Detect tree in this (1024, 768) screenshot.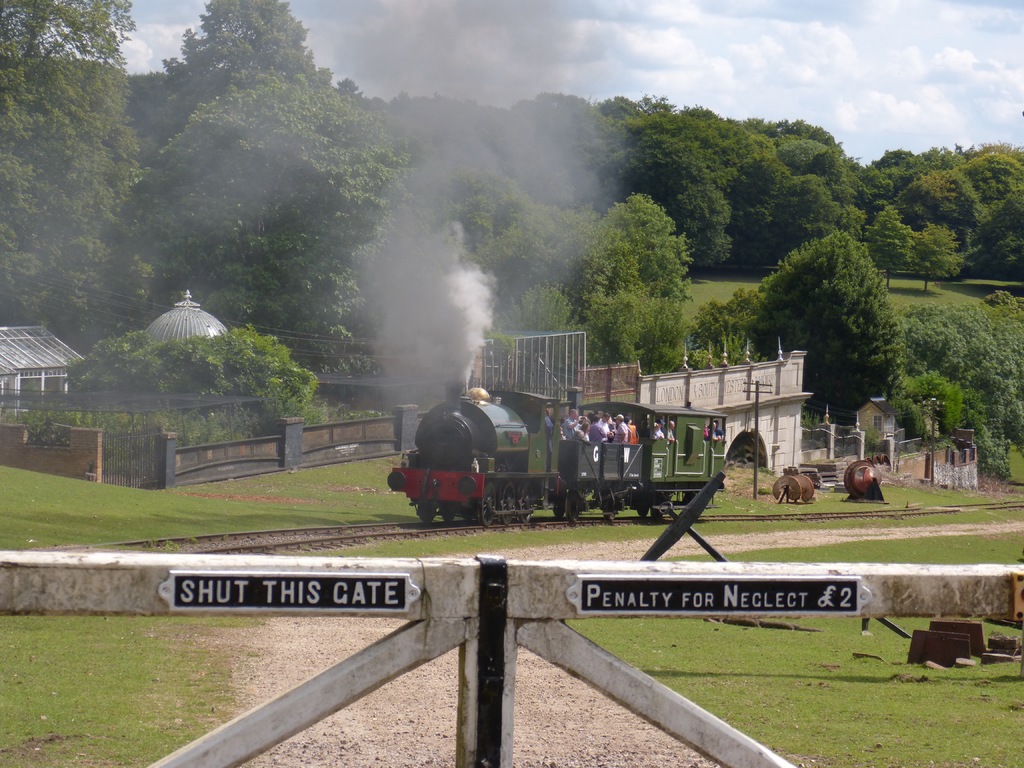
Detection: <bbox>906, 216, 969, 286</bbox>.
